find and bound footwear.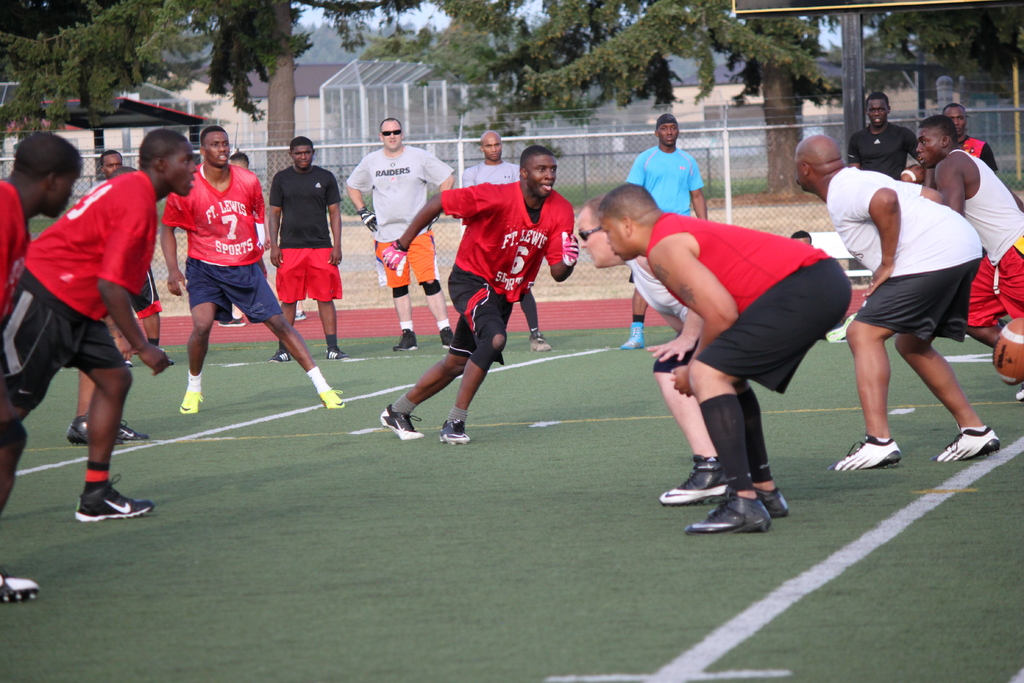
Bound: x1=655 y1=456 x2=716 y2=495.
